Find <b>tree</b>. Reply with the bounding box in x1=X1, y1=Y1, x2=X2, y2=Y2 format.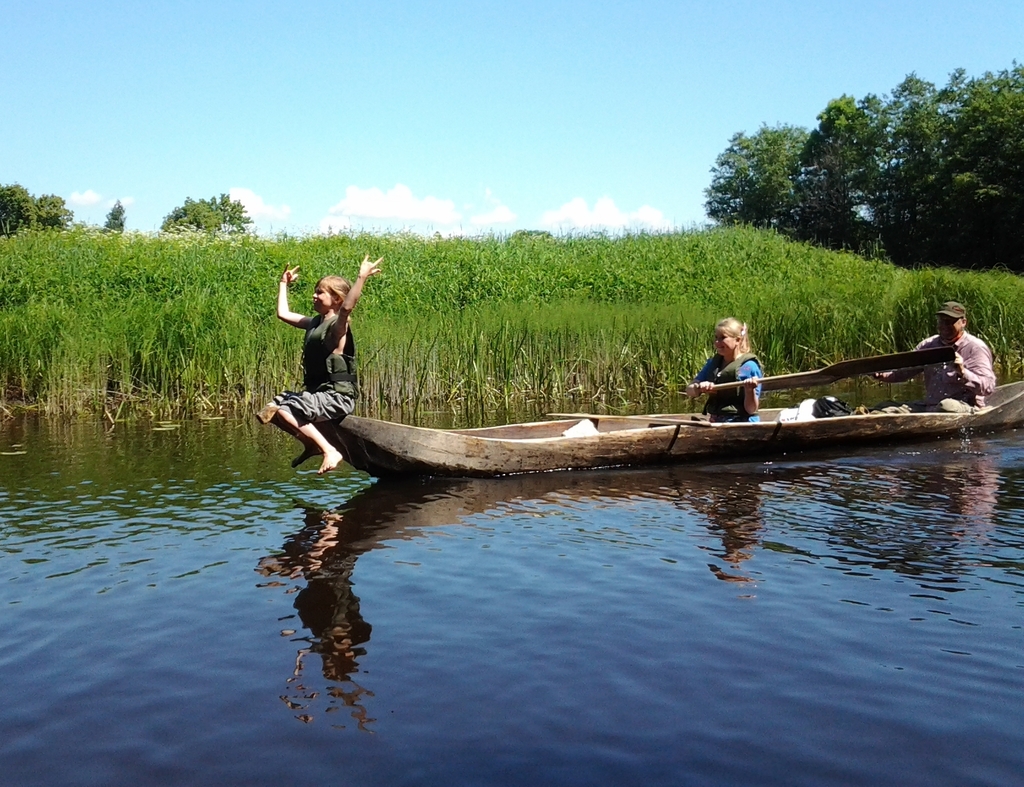
x1=701, y1=58, x2=1023, y2=273.
